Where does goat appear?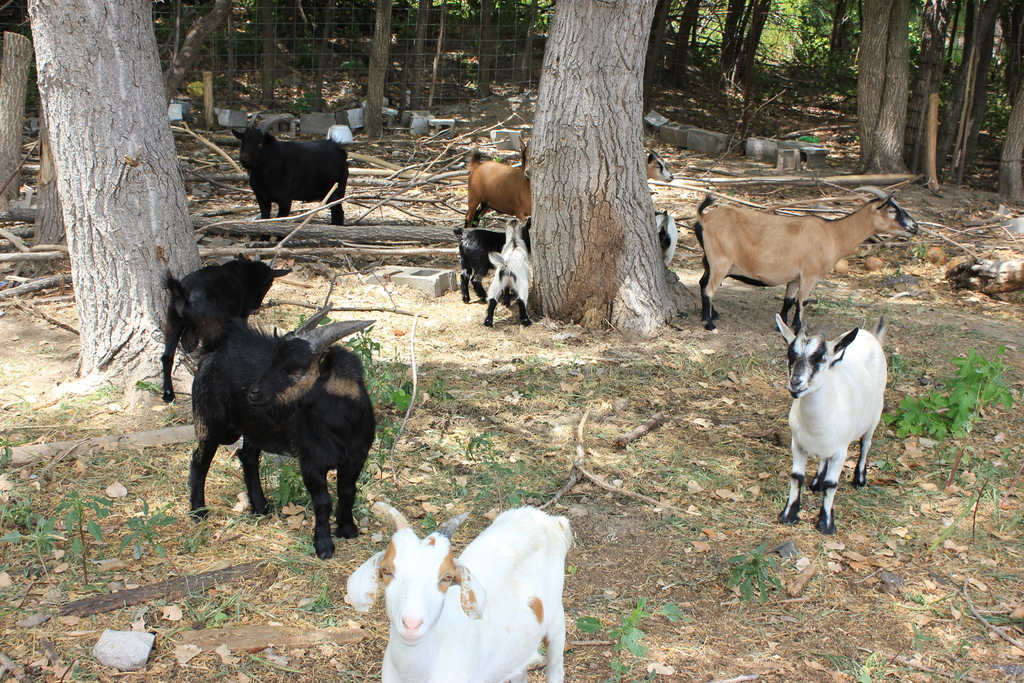
Appears at box=[466, 130, 536, 222].
